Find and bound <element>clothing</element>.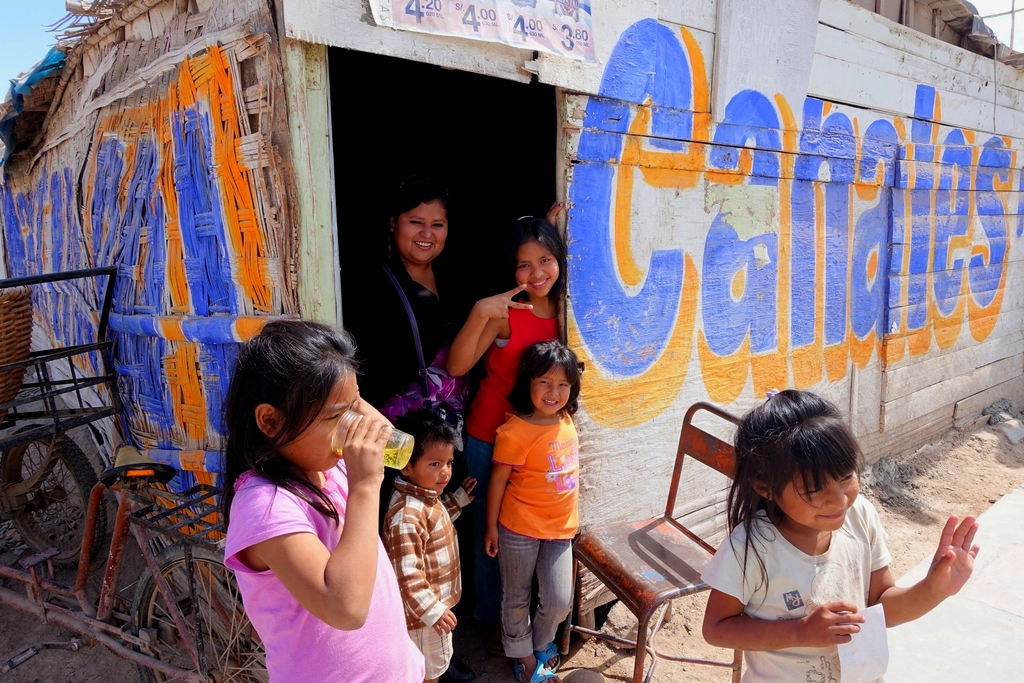
Bound: box=[461, 300, 563, 580].
